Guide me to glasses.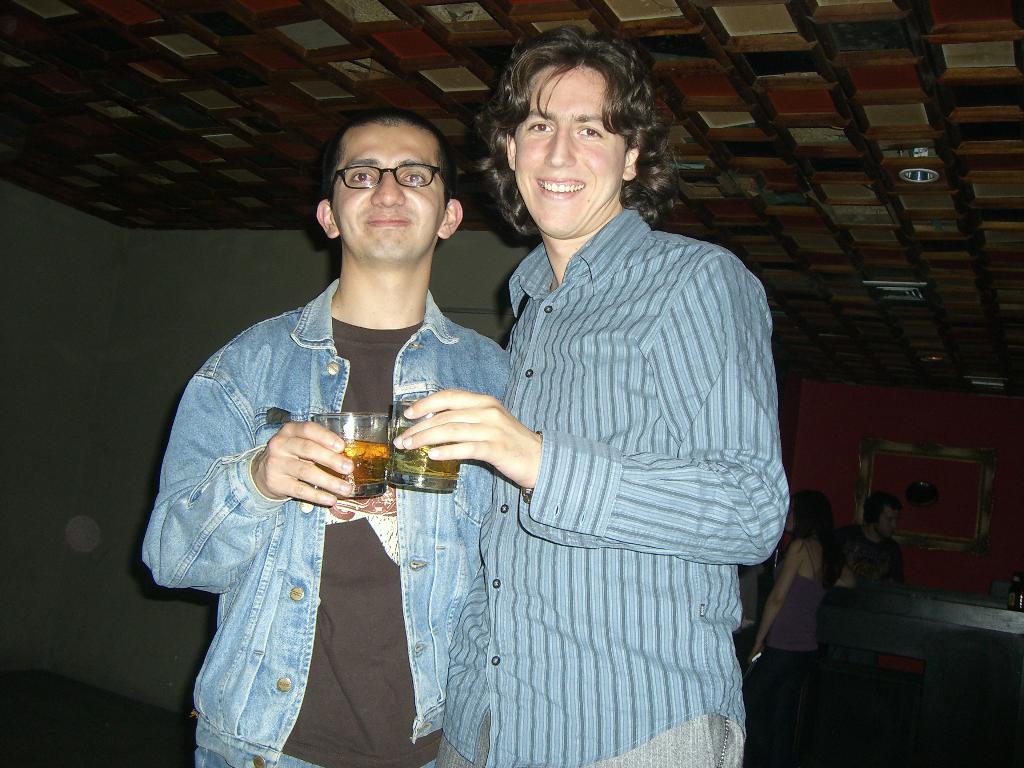
Guidance: left=312, top=153, right=449, bottom=202.
